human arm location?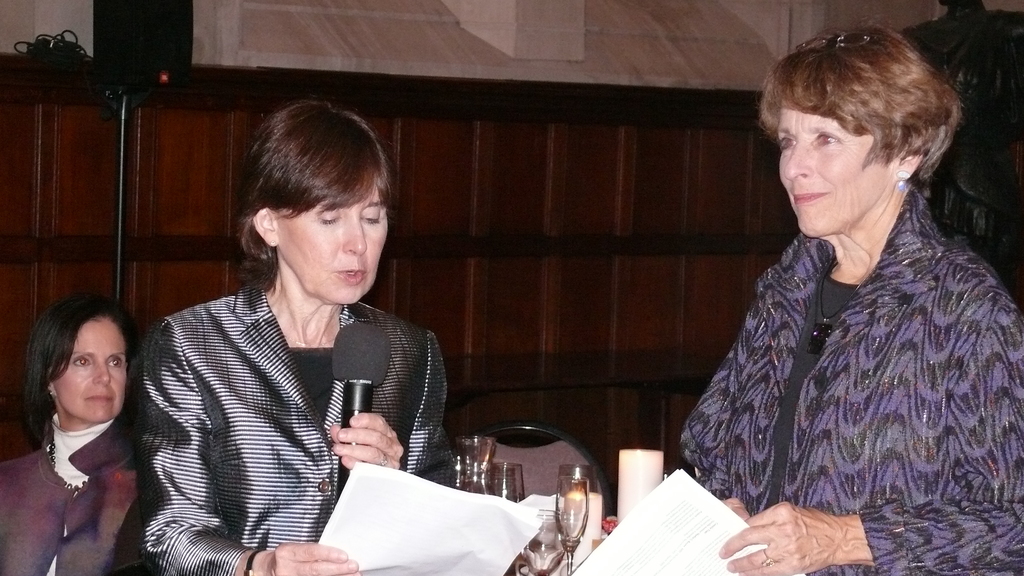
x1=675, y1=252, x2=783, y2=529
